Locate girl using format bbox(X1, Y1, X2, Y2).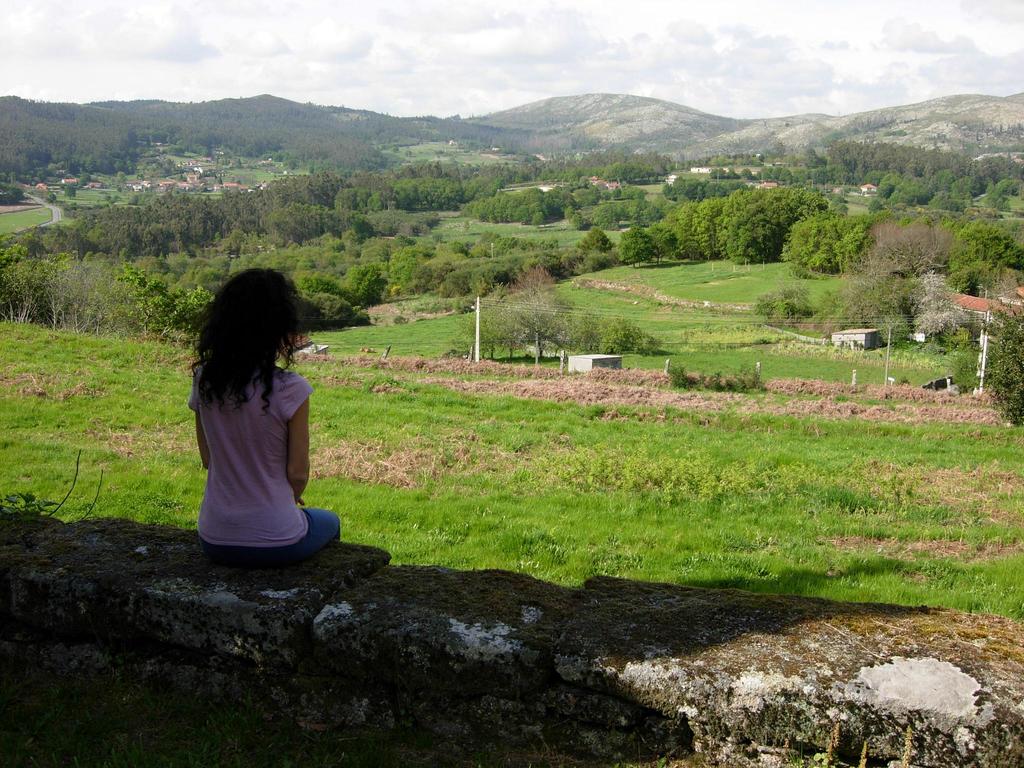
bbox(185, 263, 340, 564).
